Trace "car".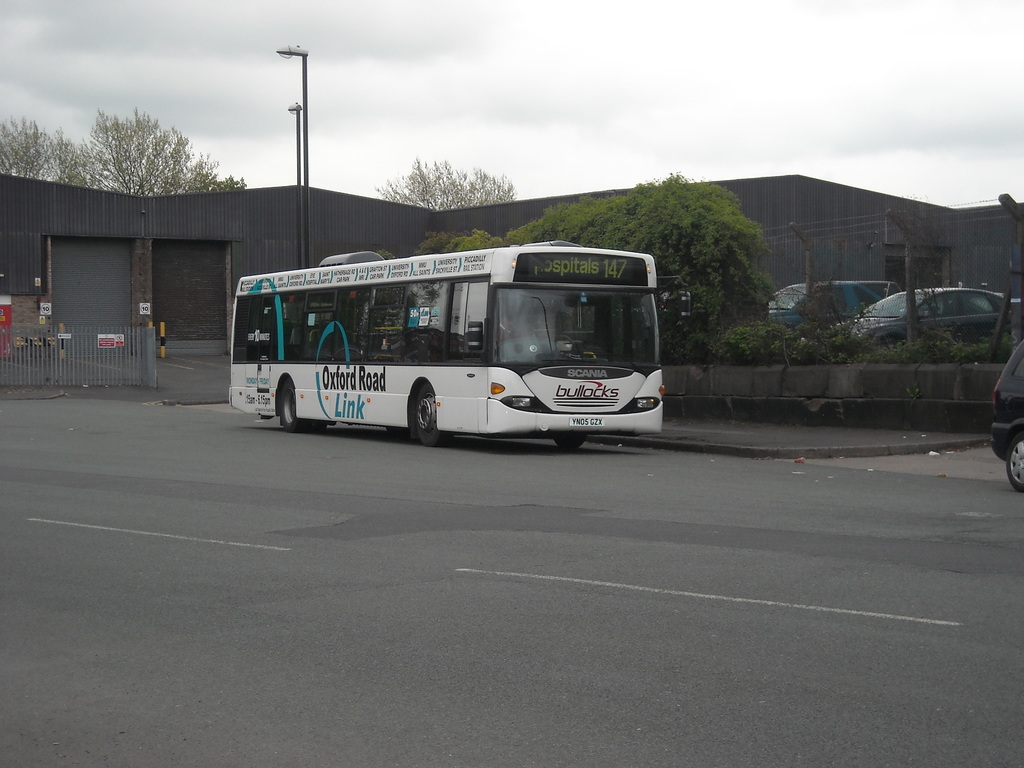
Traced to {"left": 992, "top": 340, "right": 1023, "bottom": 493}.
